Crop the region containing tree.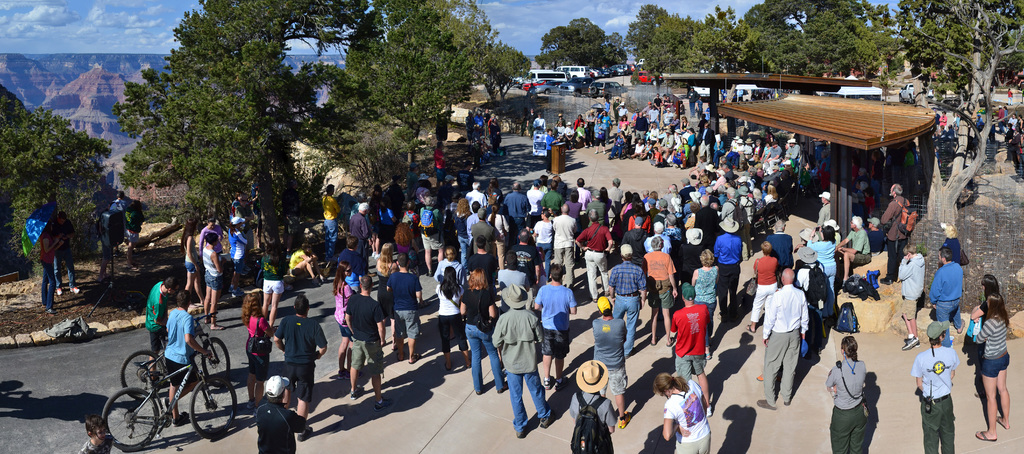
Crop region: 0/79/131/291.
